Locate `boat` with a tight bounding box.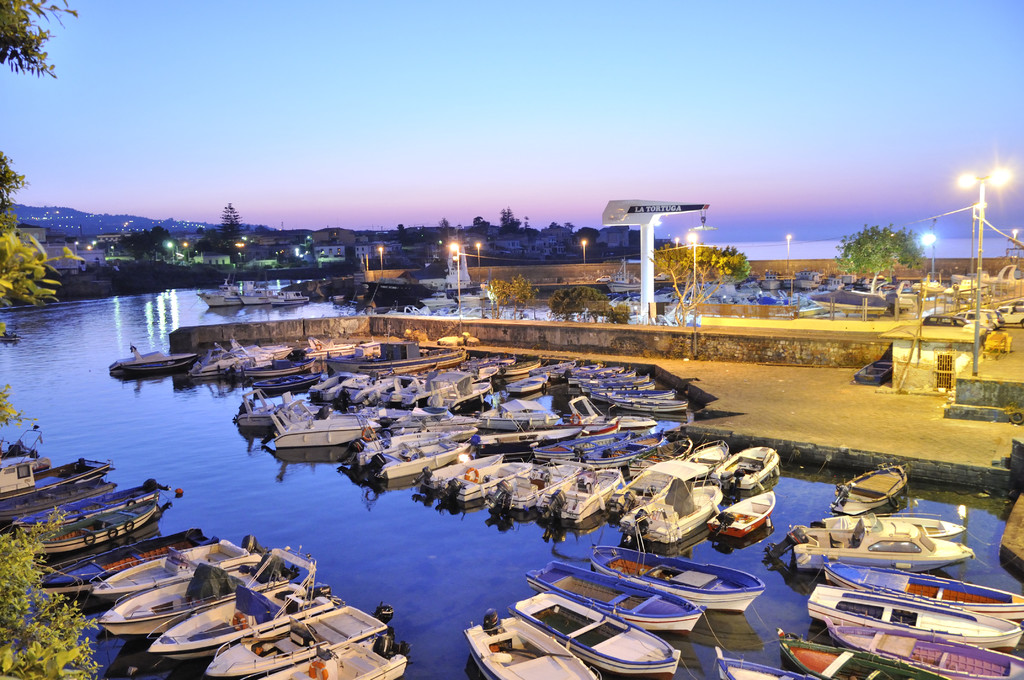
(504, 590, 680, 679).
